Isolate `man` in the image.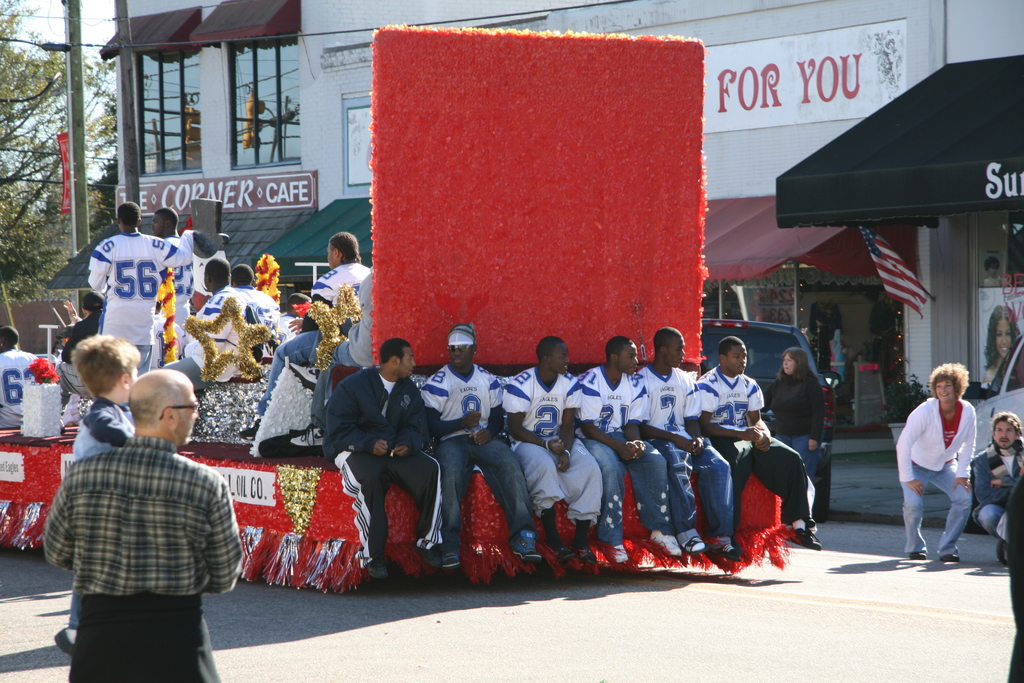
Isolated region: locate(972, 412, 1023, 564).
